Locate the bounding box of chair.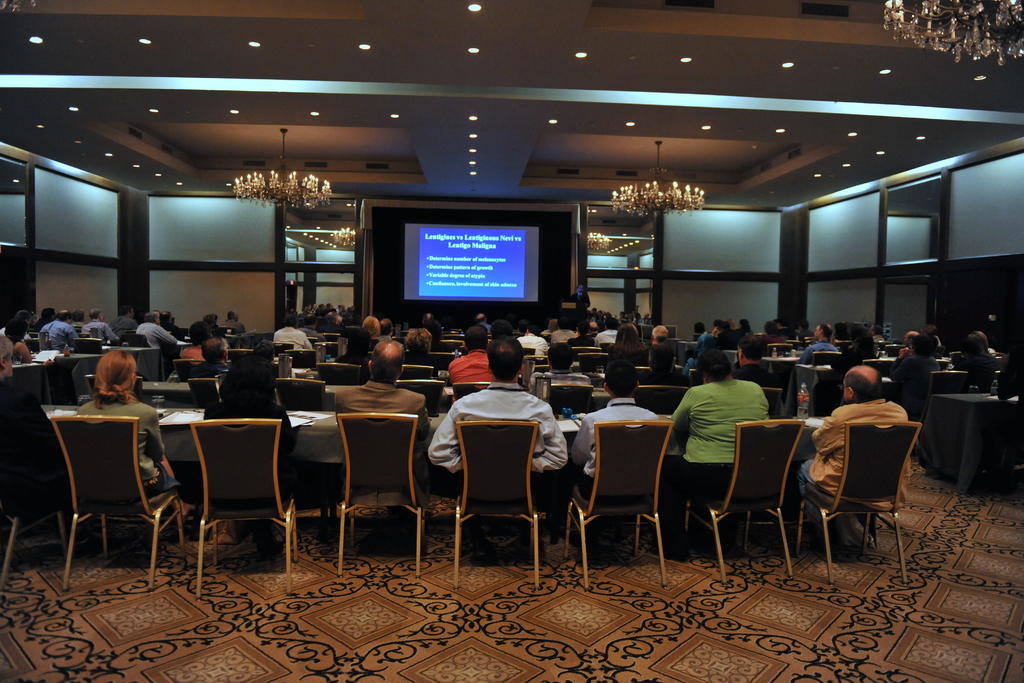
Bounding box: pyautogui.locateOnScreen(548, 378, 593, 420).
